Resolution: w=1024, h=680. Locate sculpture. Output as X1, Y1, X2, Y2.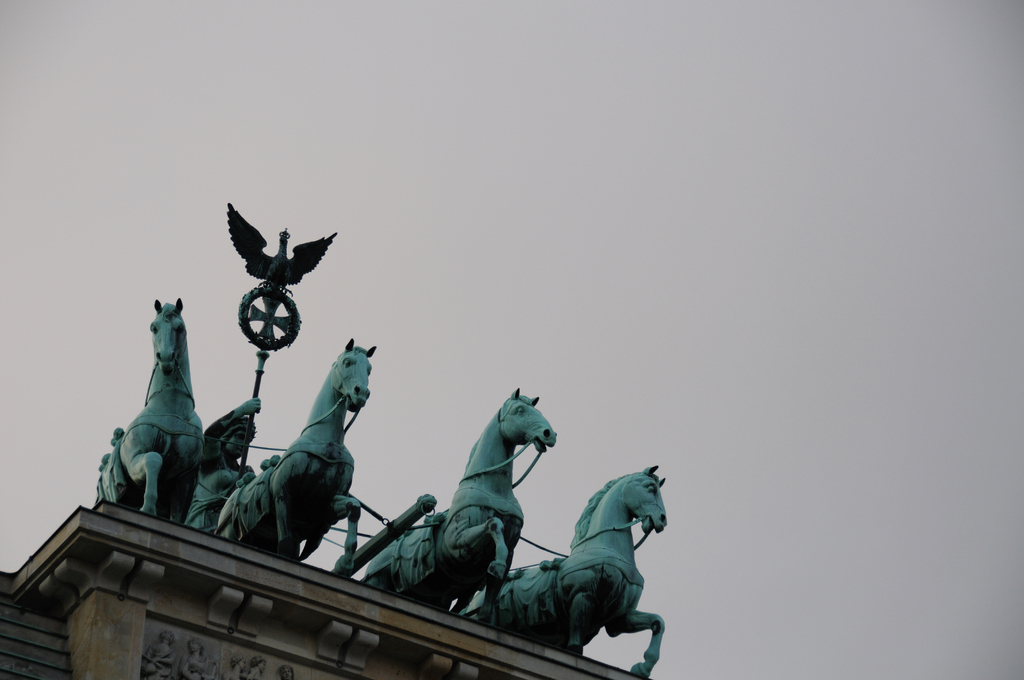
462, 465, 685, 679.
